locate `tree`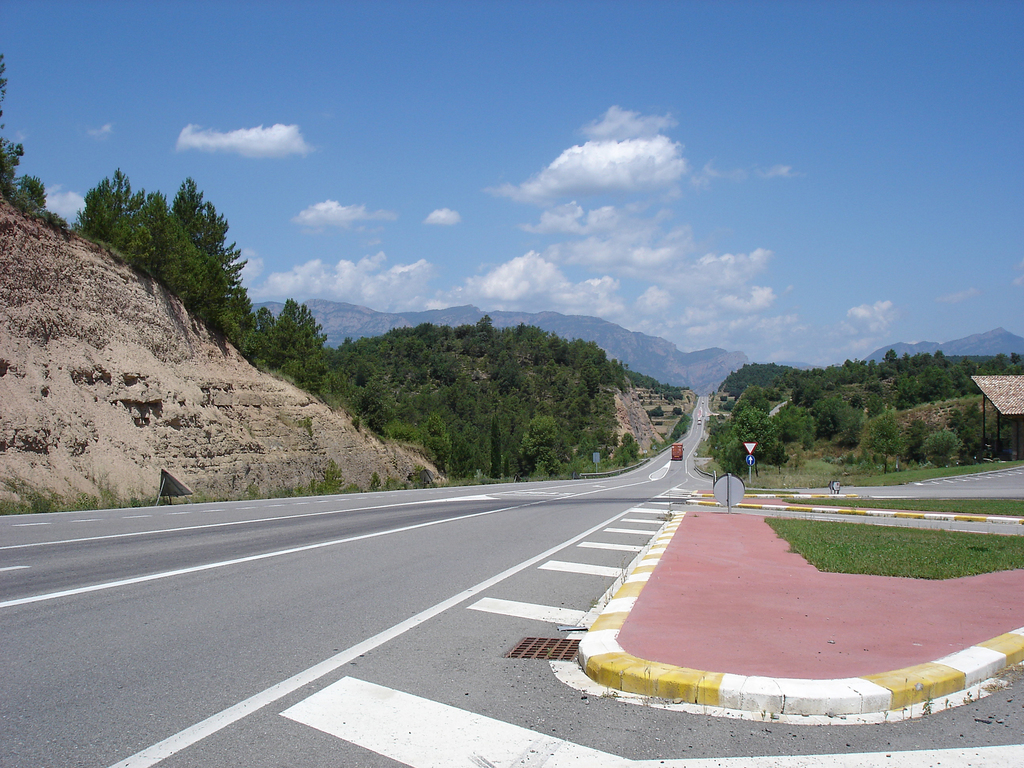
box=[723, 352, 1023, 459]
